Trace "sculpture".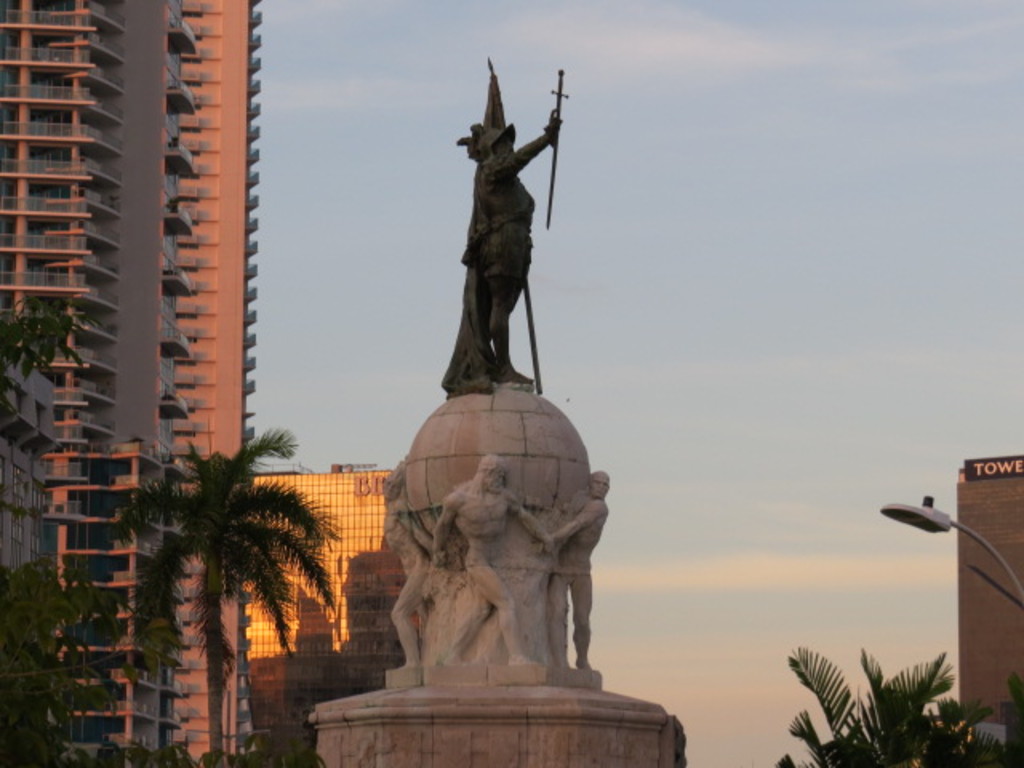
Traced to bbox(376, 469, 448, 678).
